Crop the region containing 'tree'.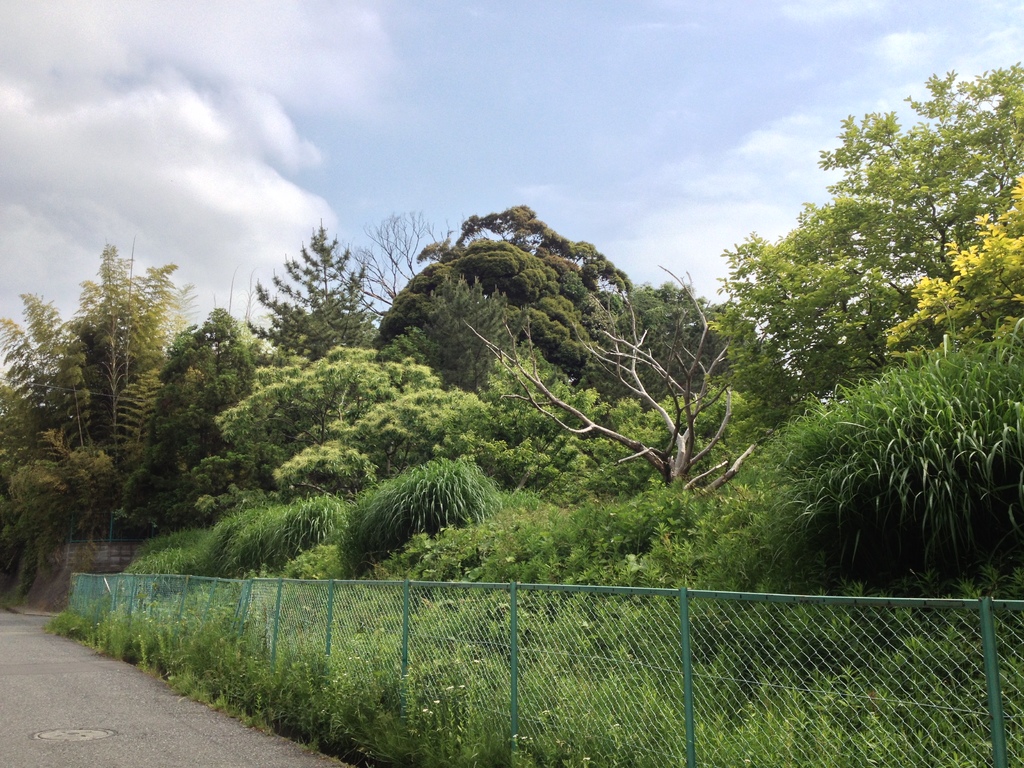
Crop region: [left=744, top=262, right=1023, bottom=498].
